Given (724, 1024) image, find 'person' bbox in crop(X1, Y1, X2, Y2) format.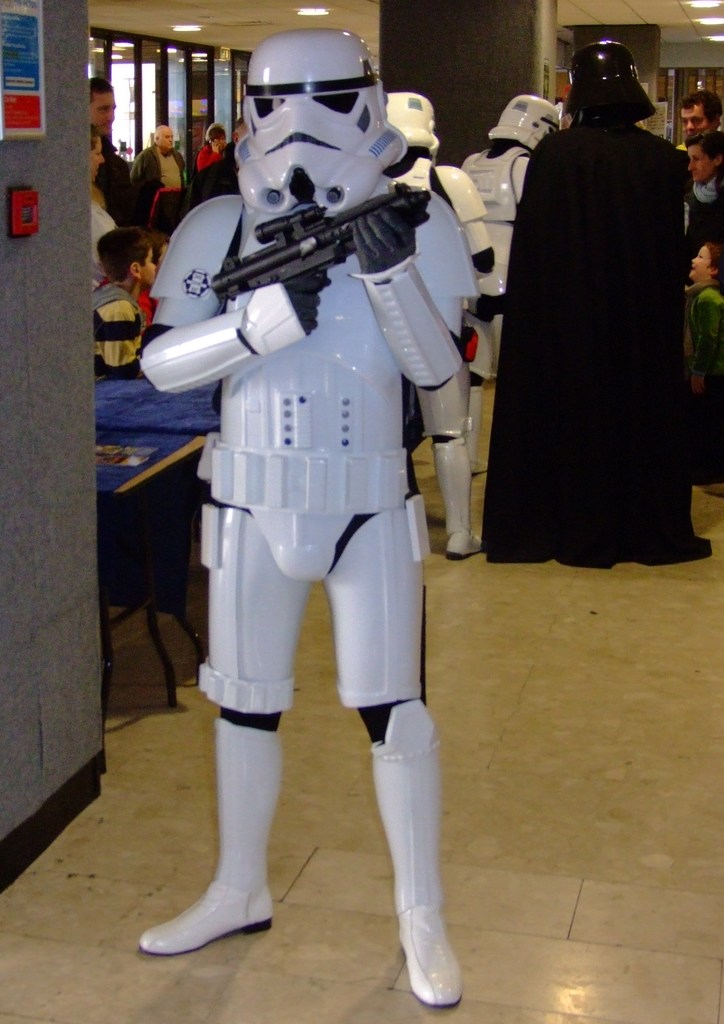
crop(683, 243, 723, 500).
